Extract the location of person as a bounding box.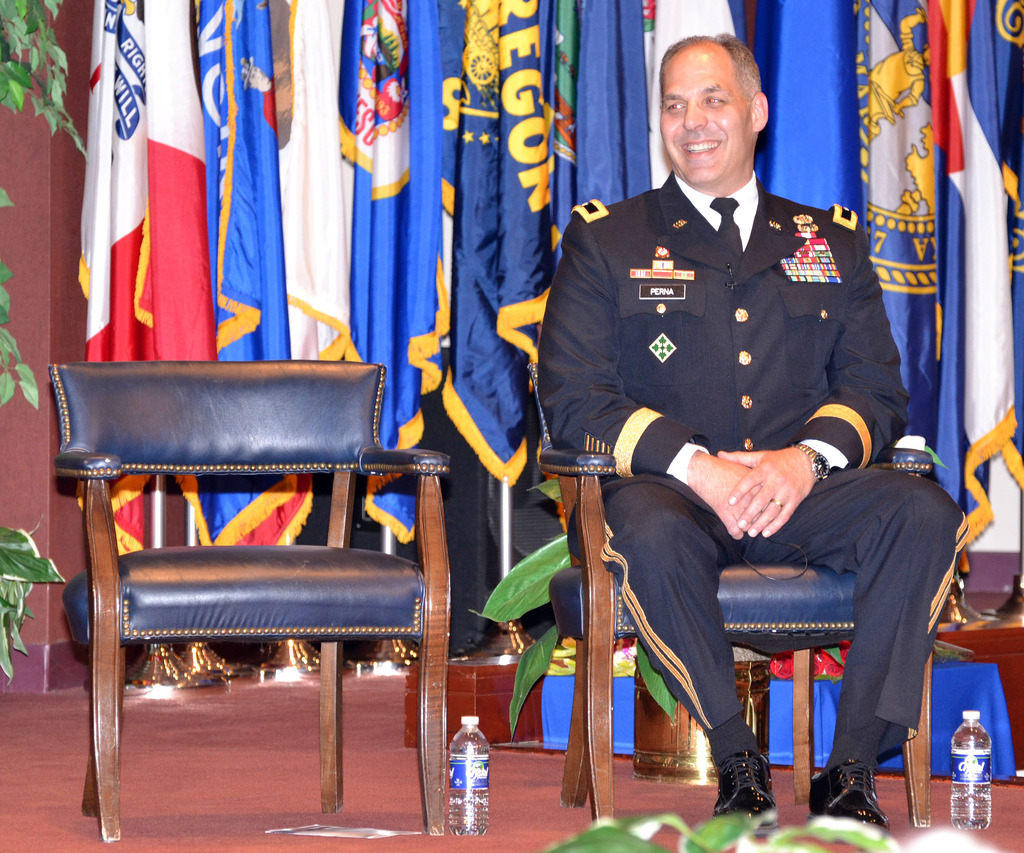
538,36,968,826.
